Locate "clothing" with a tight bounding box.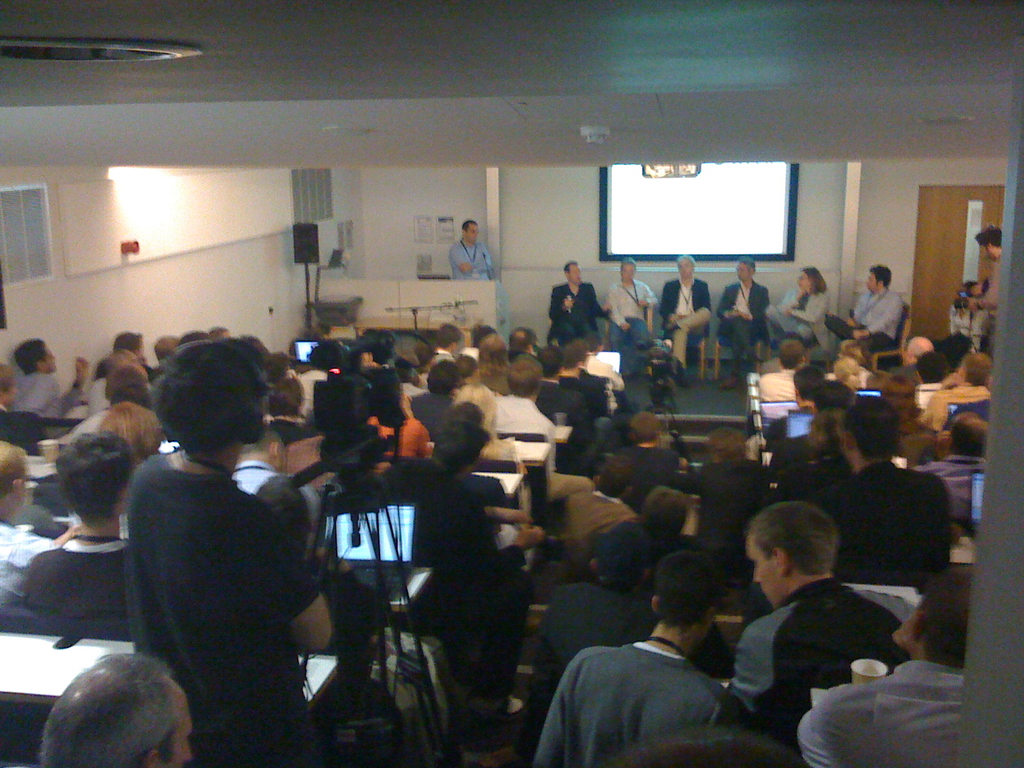
region(495, 399, 559, 466).
